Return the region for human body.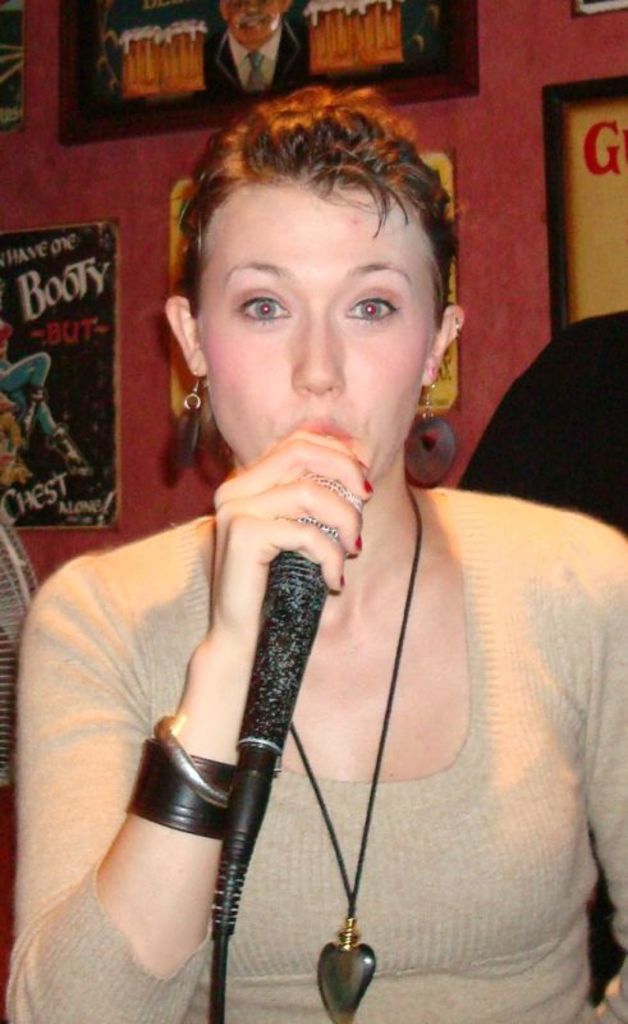
Rect(10, 214, 530, 1023).
